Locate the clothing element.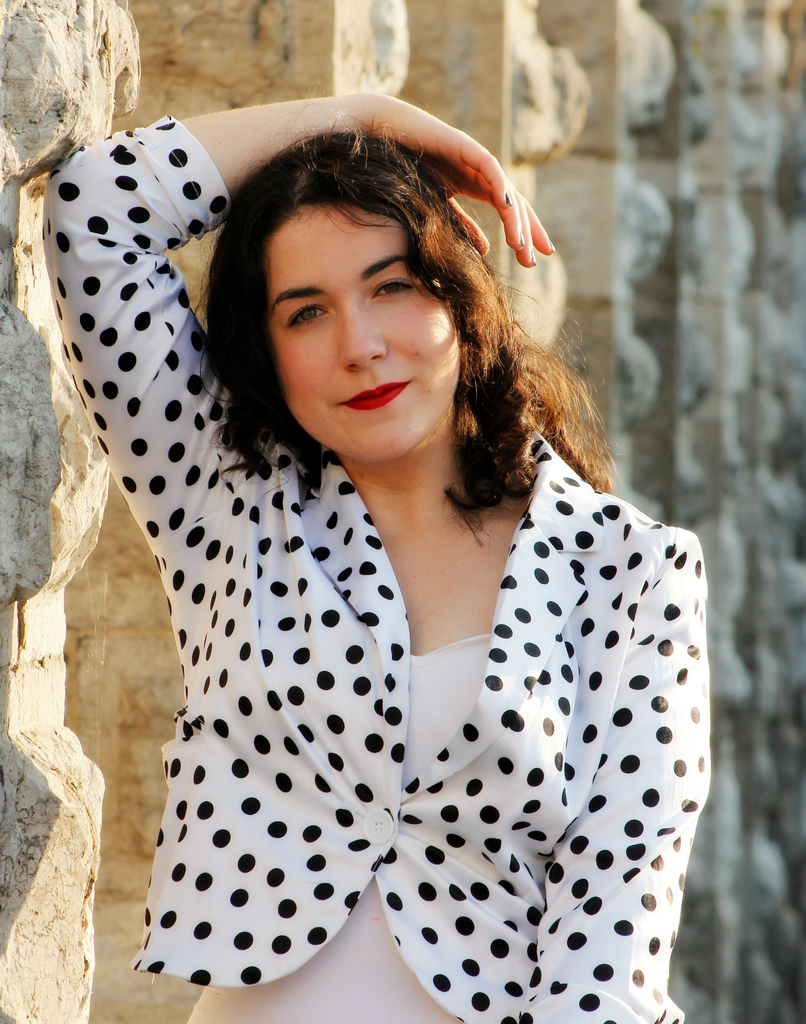
Element bbox: 43, 116, 715, 1023.
